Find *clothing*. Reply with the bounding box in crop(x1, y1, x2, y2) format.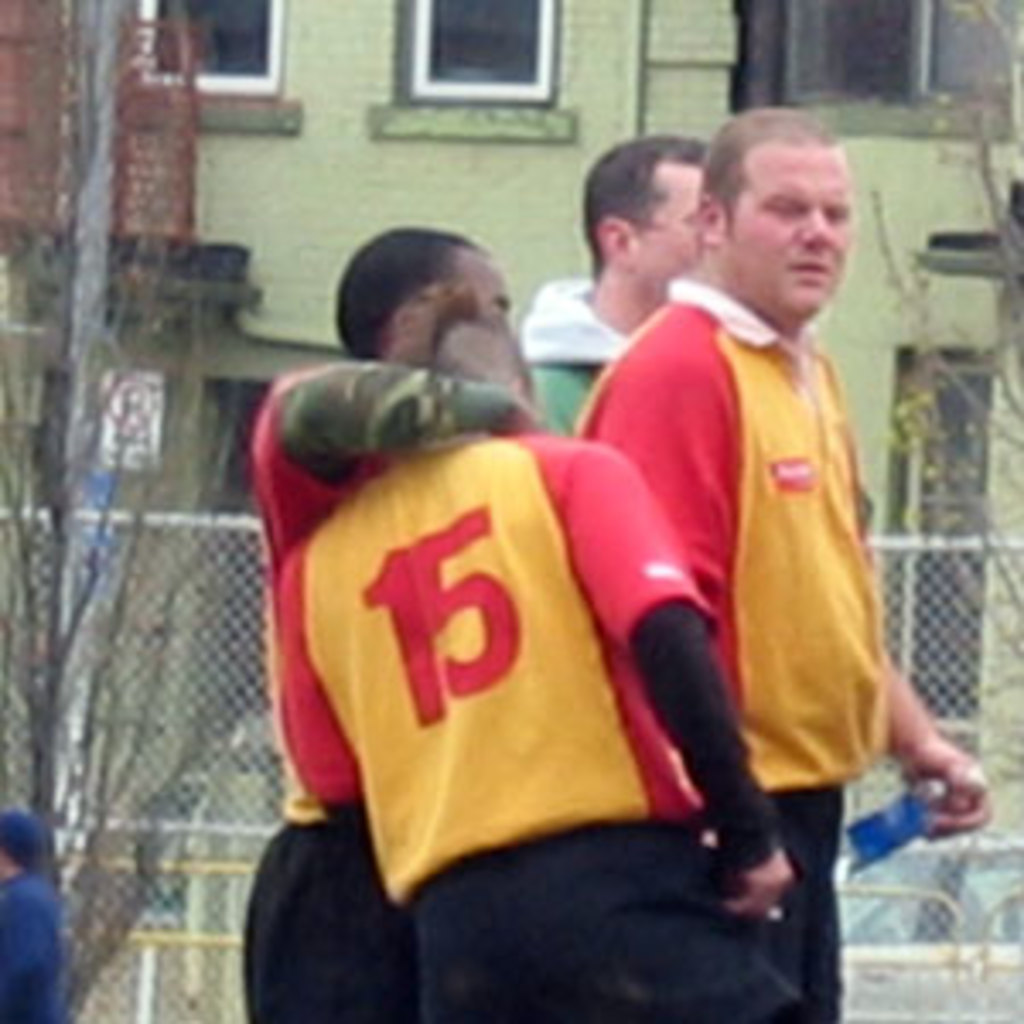
crop(502, 287, 662, 464).
